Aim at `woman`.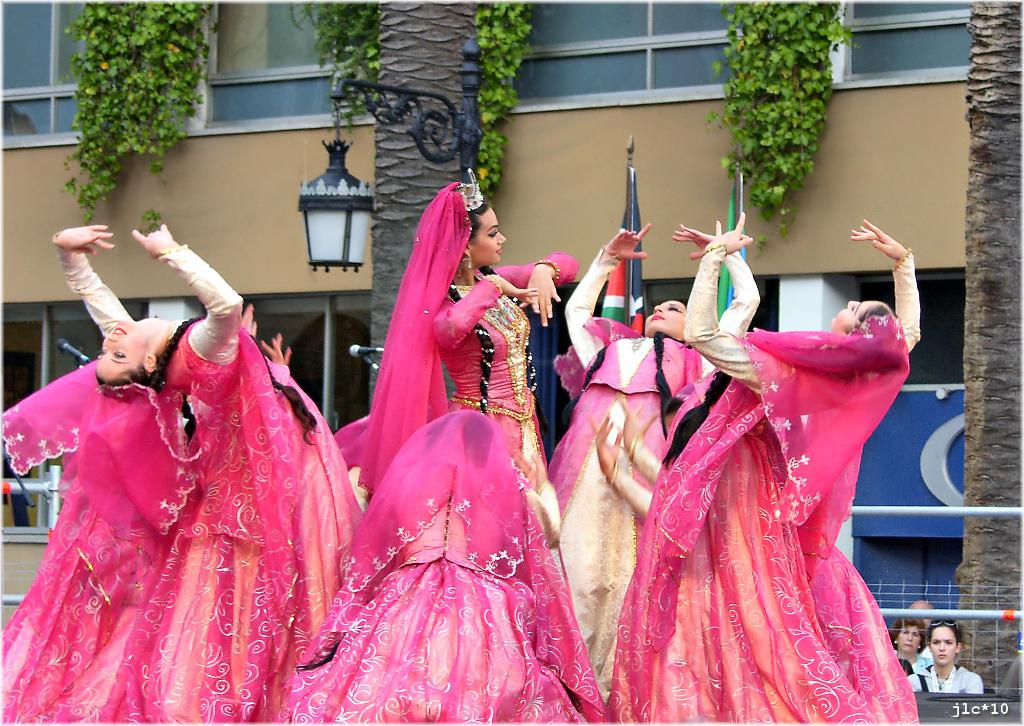
Aimed at (x1=905, y1=615, x2=990, y2=693).
